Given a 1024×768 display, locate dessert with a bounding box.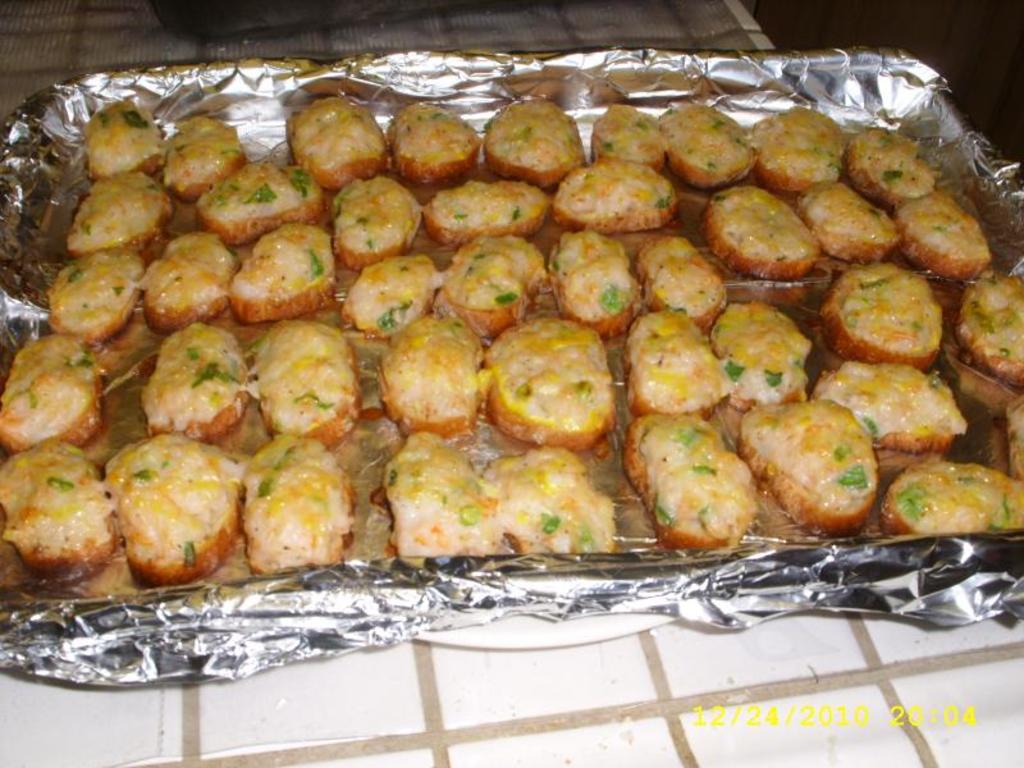
Located: (337, 170, 415, 260).
